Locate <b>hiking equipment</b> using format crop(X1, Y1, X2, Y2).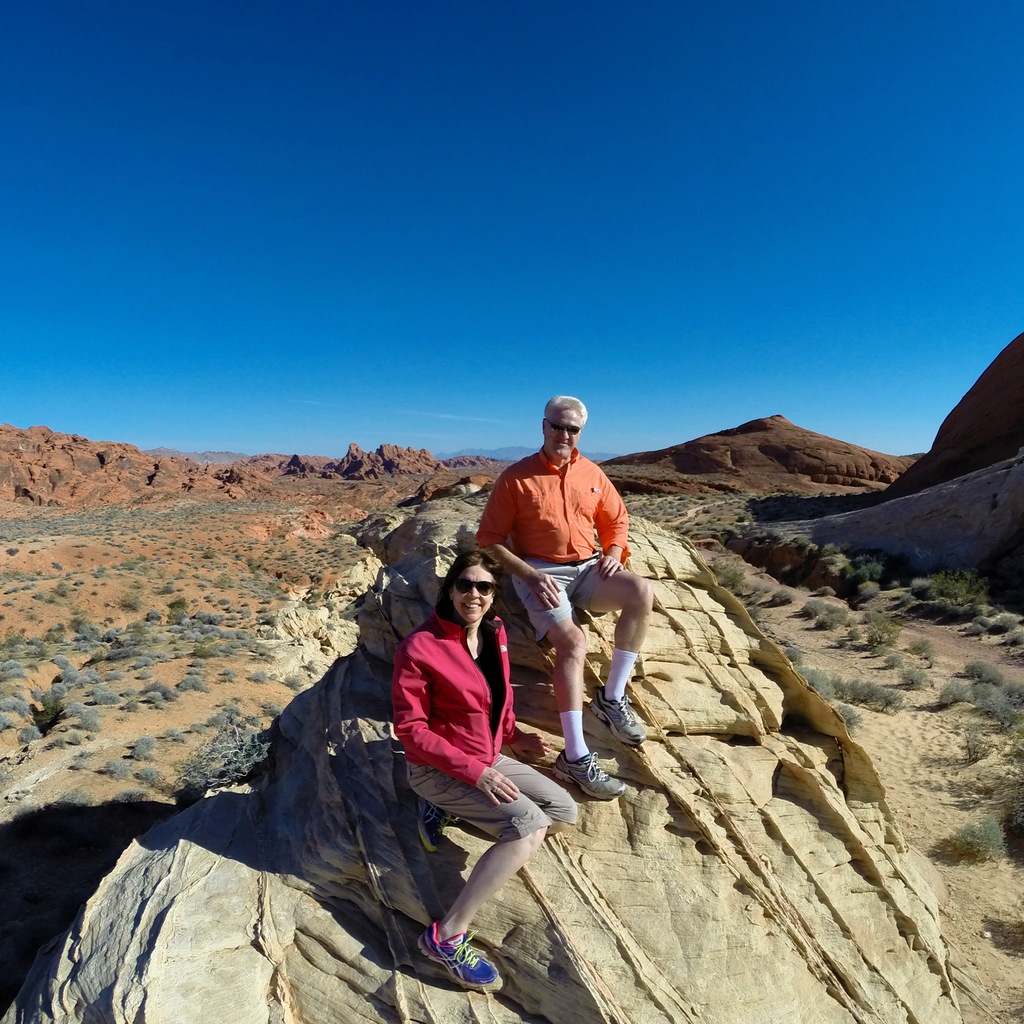
crop(416, 920, 494, 986).
